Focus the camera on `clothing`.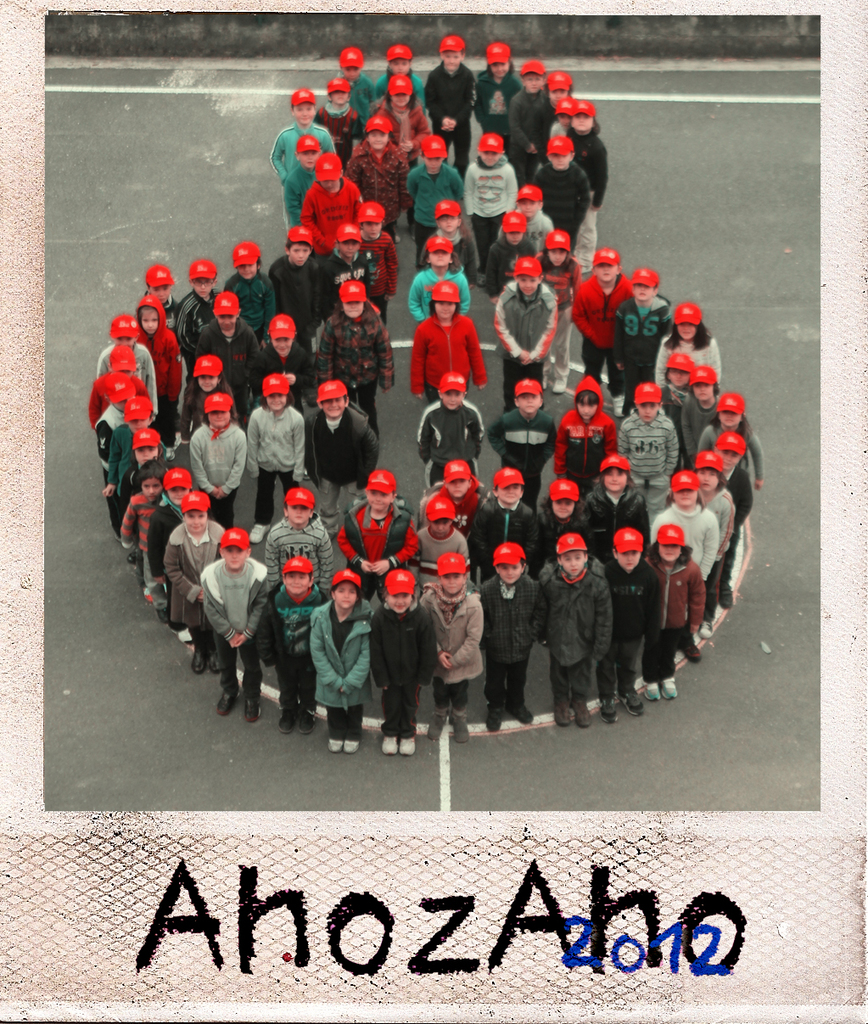
Focus region: region(174, 279, 212, 336).
